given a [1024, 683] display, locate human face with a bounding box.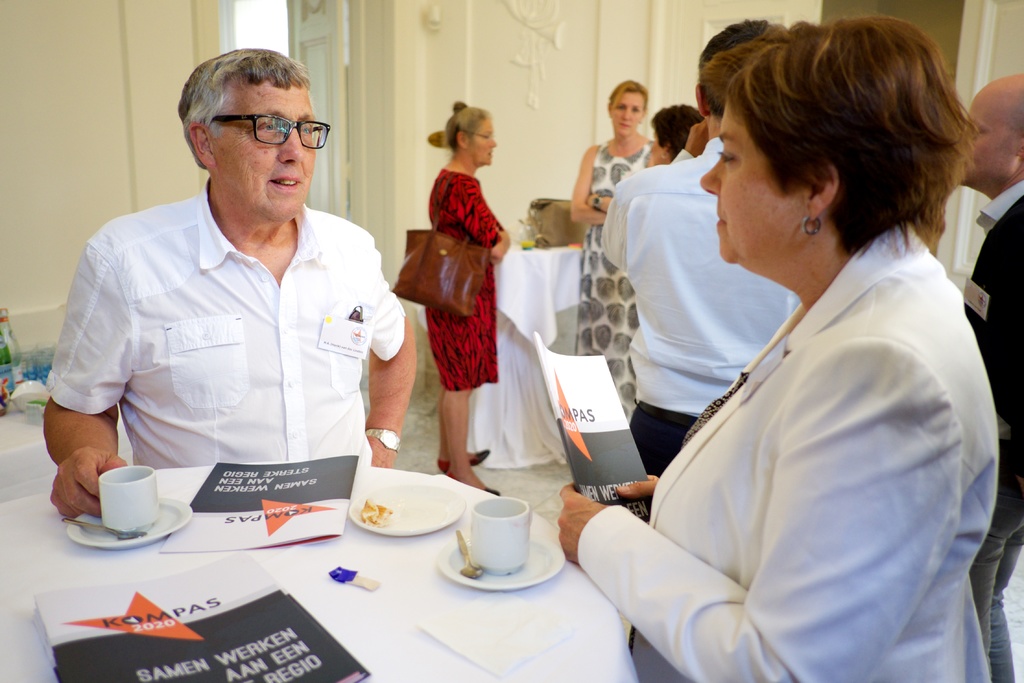
Located: (963, 94, 1014, 188).
